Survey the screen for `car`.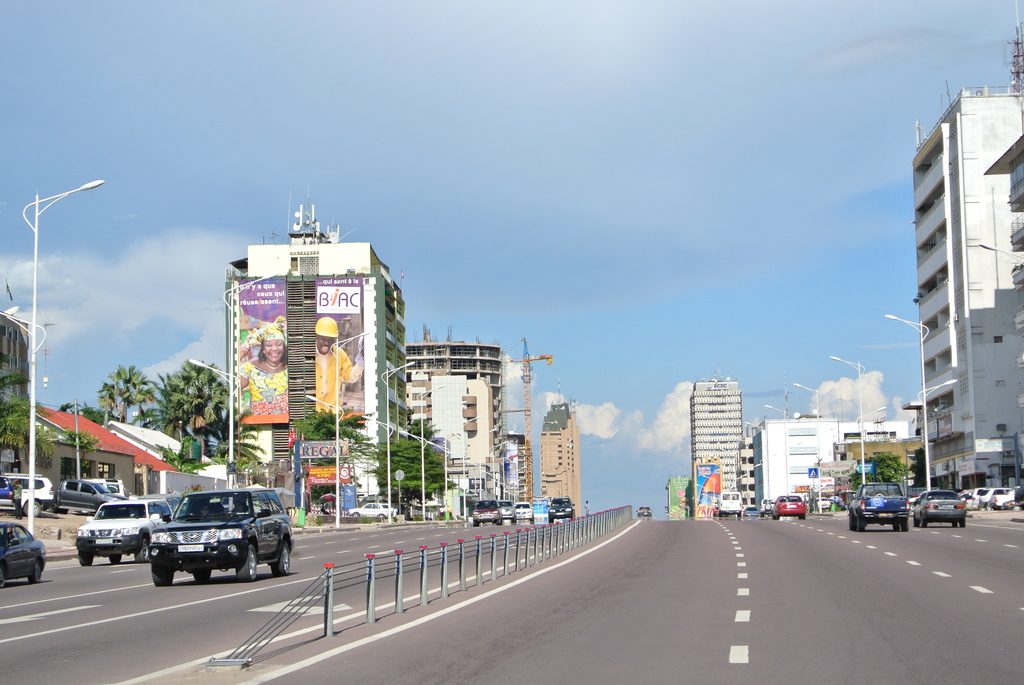
Survey found: 913, 489, 965, 528.
